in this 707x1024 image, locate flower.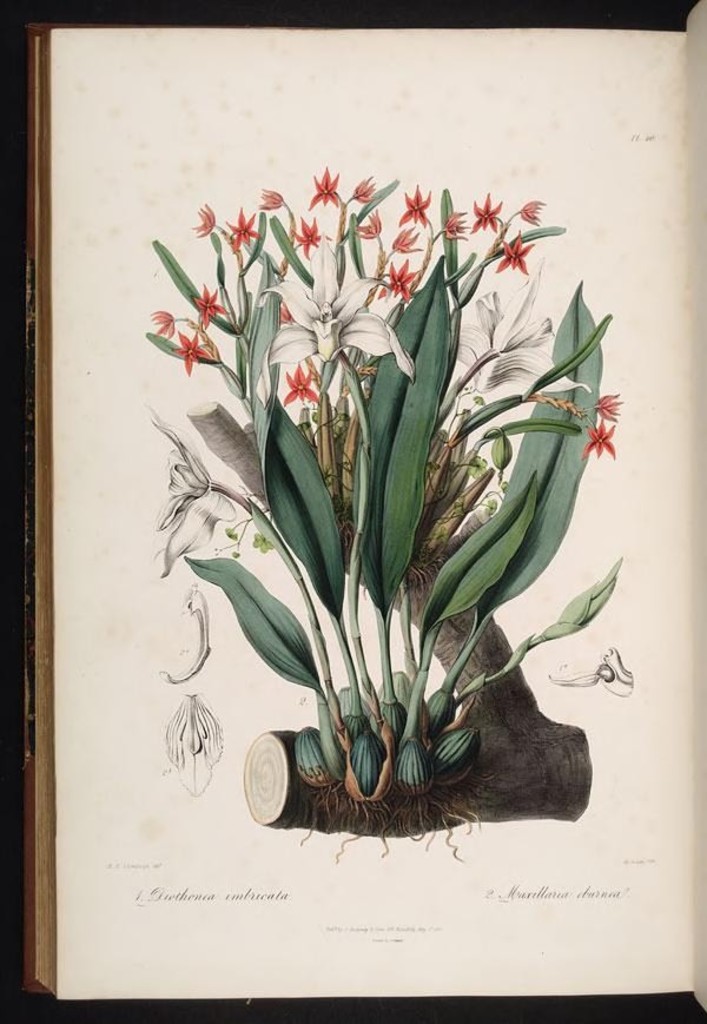
Bounding box: Rect(351, 169, 382, 204).
